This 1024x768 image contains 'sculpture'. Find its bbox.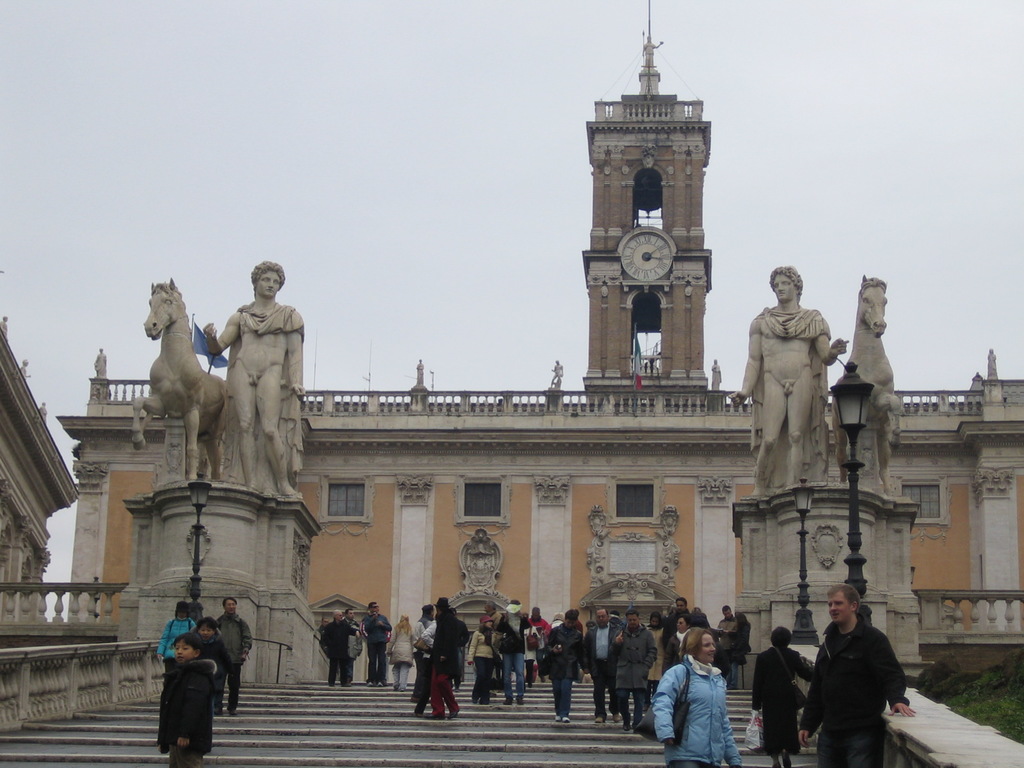
{"left": 988, "top": 342, "right": 1001, "bottom": 379}.
